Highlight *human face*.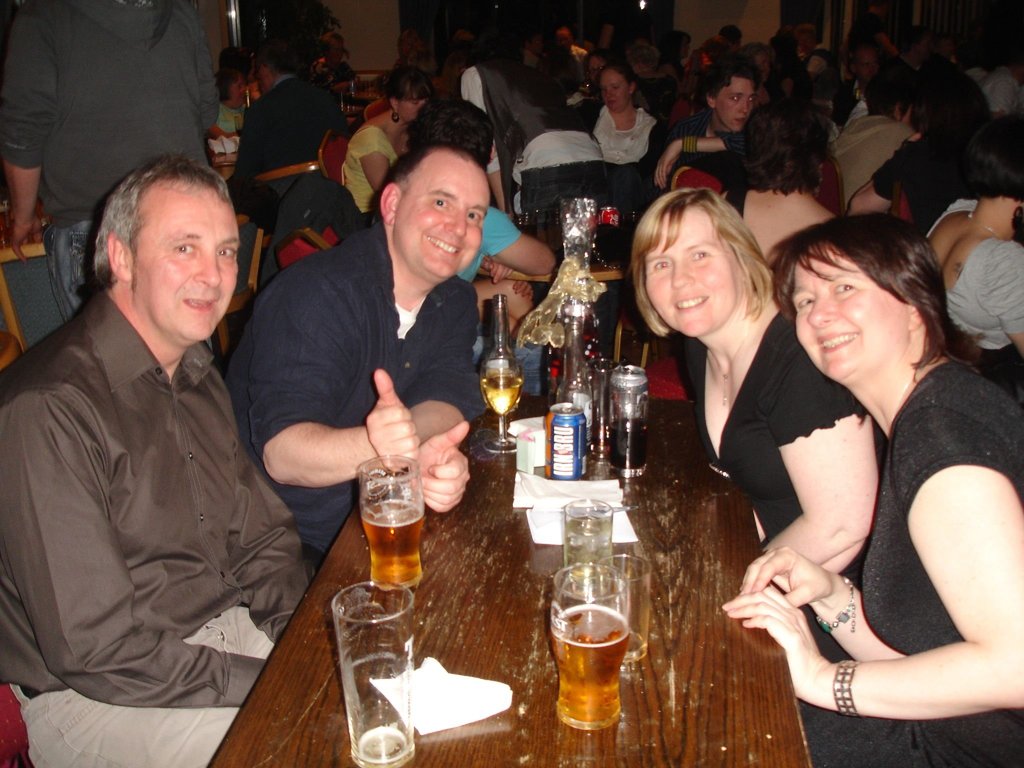
Highlighted region: (852,42,874,88).
